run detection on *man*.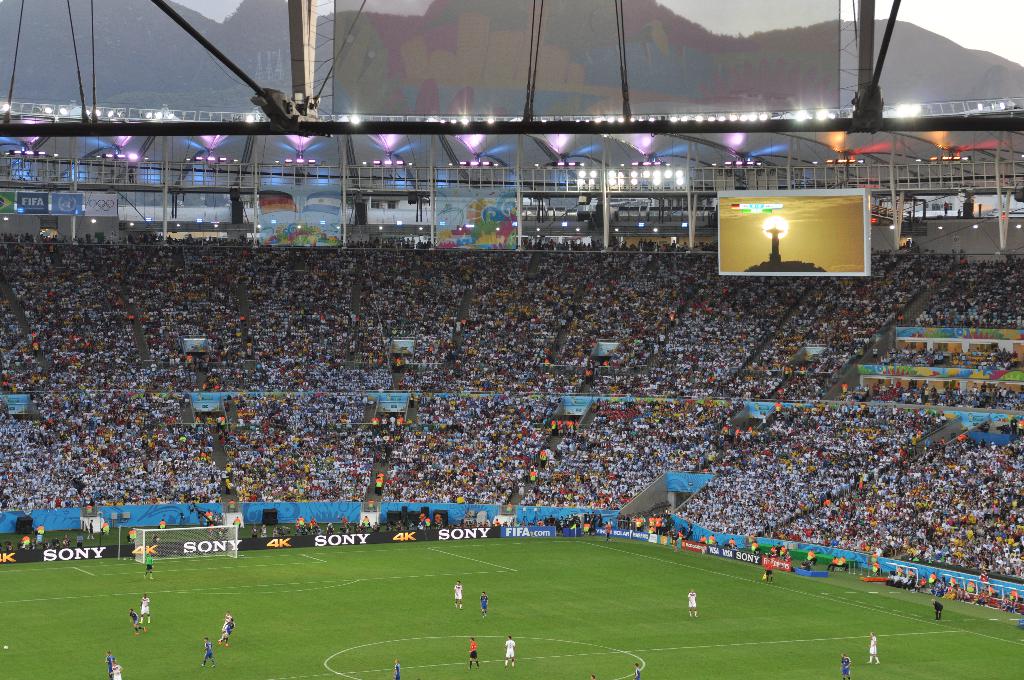
Result: 227,499,236,514.
